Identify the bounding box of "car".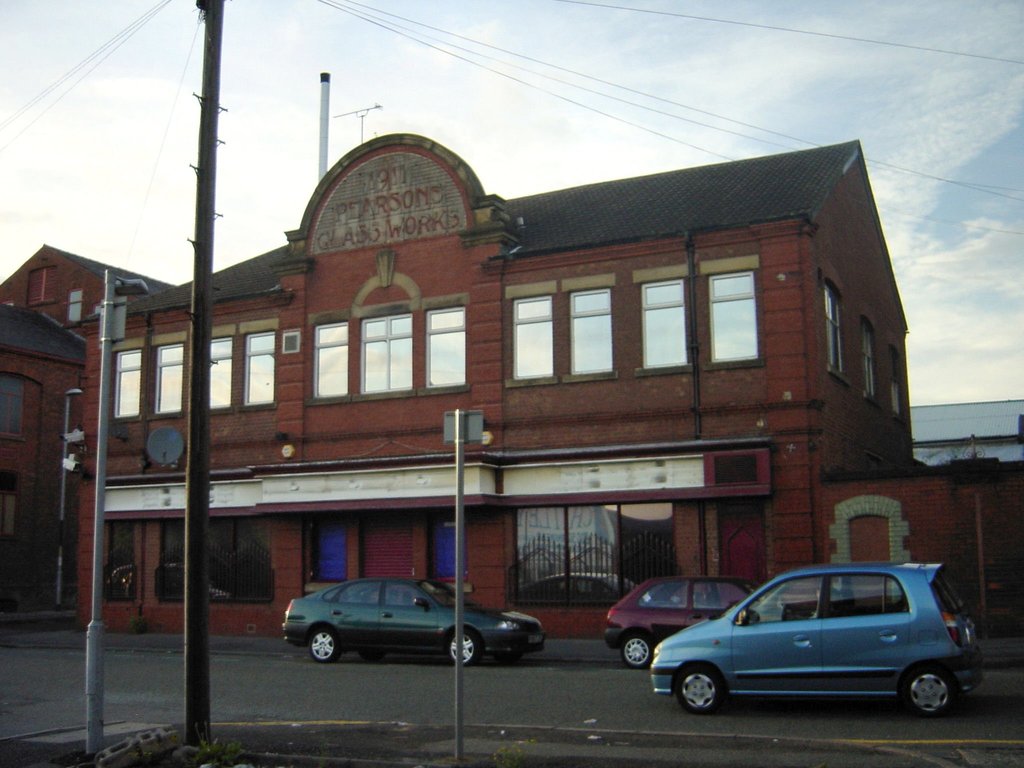
[left=282, top=578, right=547, bottom=668].
